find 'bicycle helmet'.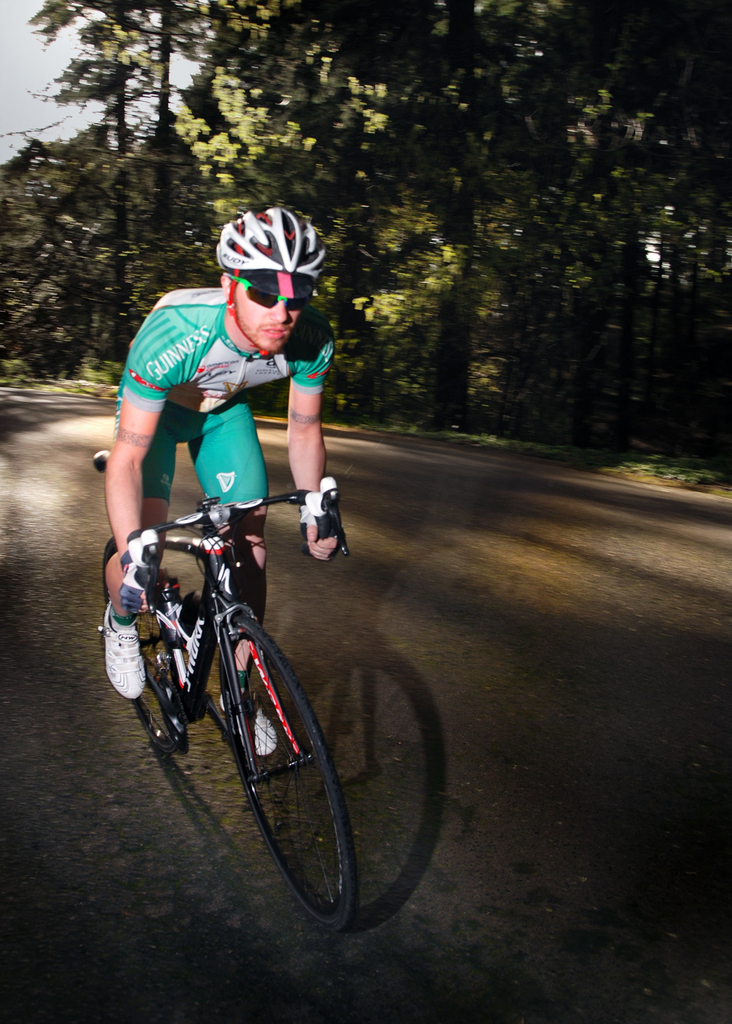
box=[211, 207, 332, 281].
